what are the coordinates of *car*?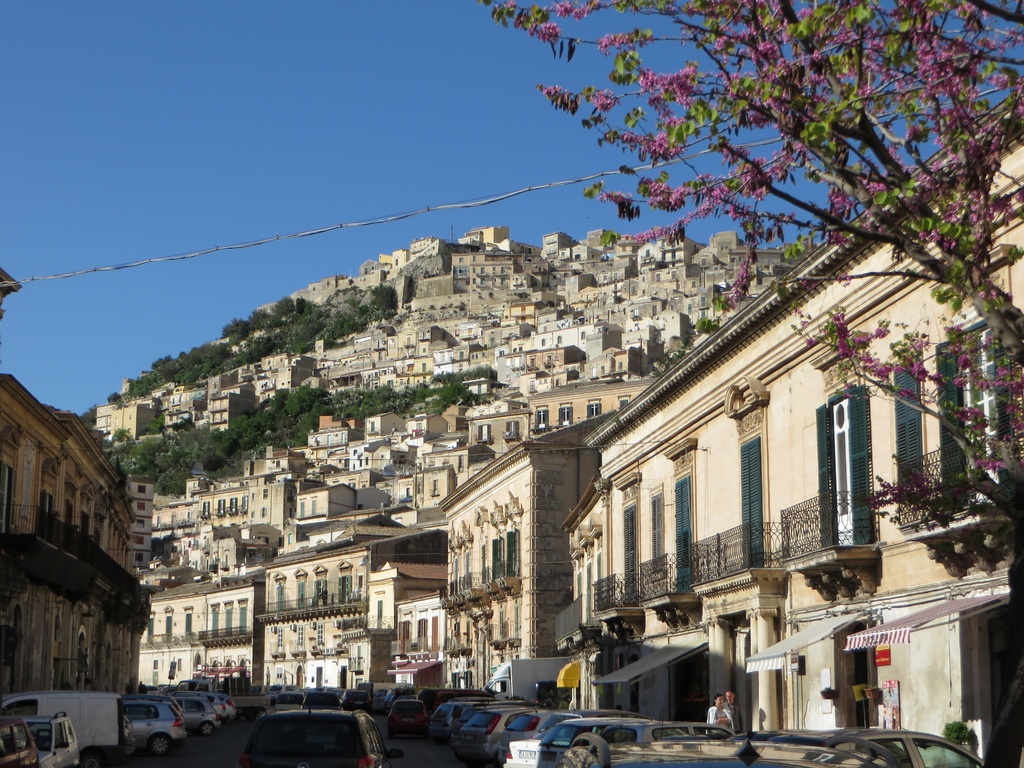
bbox=(0, 714, 38, 767).
